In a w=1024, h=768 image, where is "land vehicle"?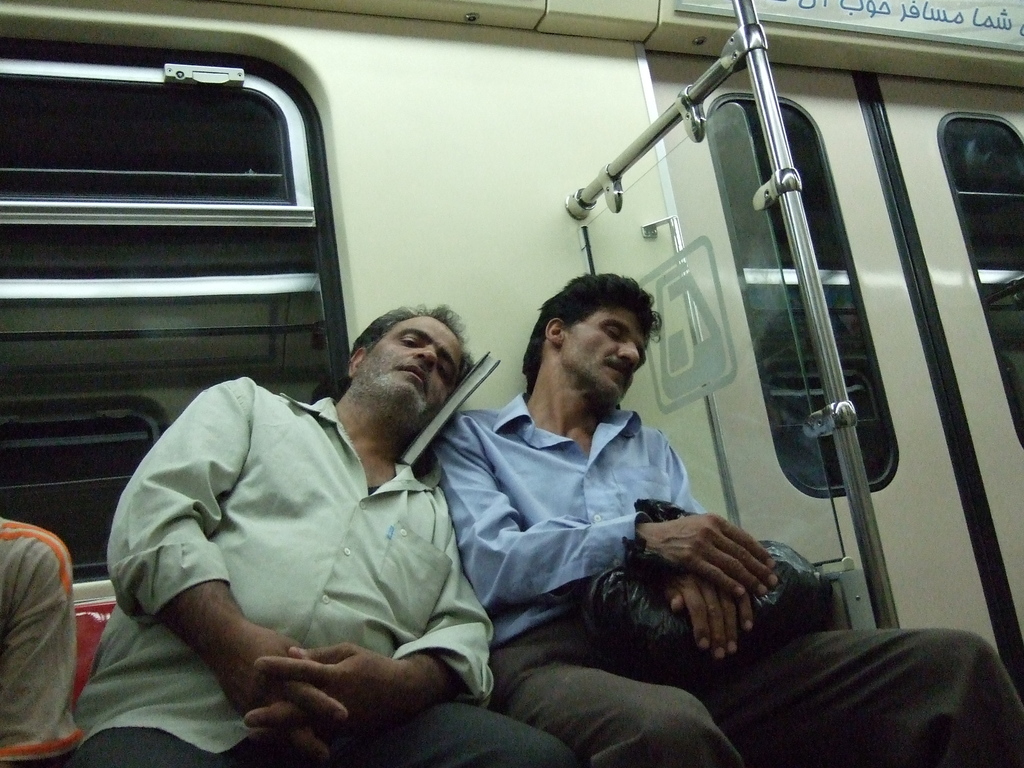
(0, 0, 1023, 767).
